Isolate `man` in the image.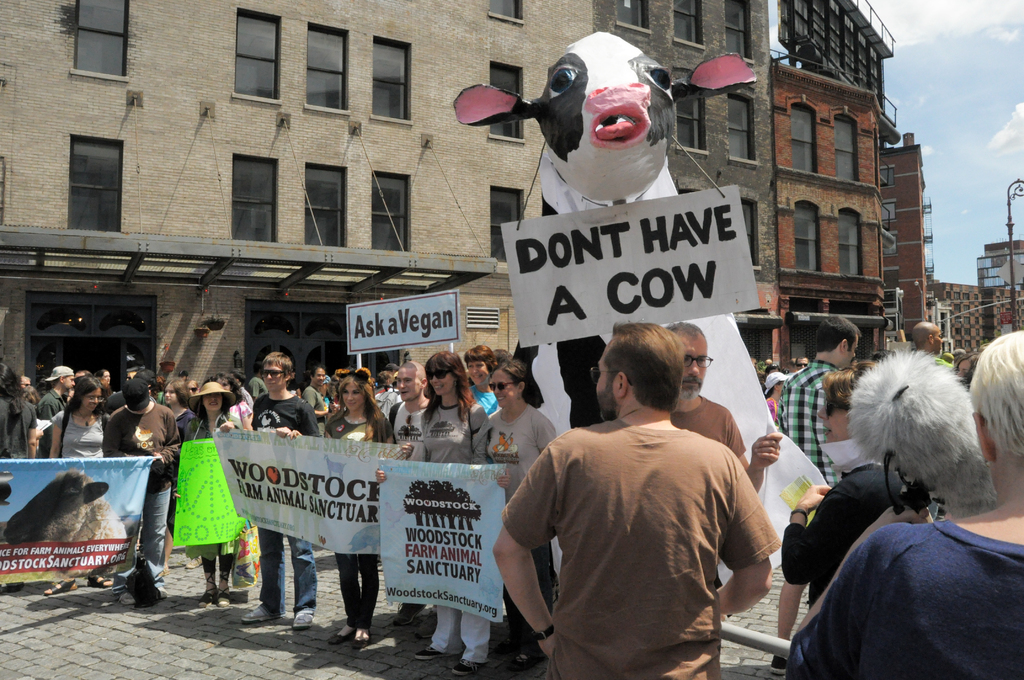
Isolated region: bbox=(767, 316, 862, 676).
